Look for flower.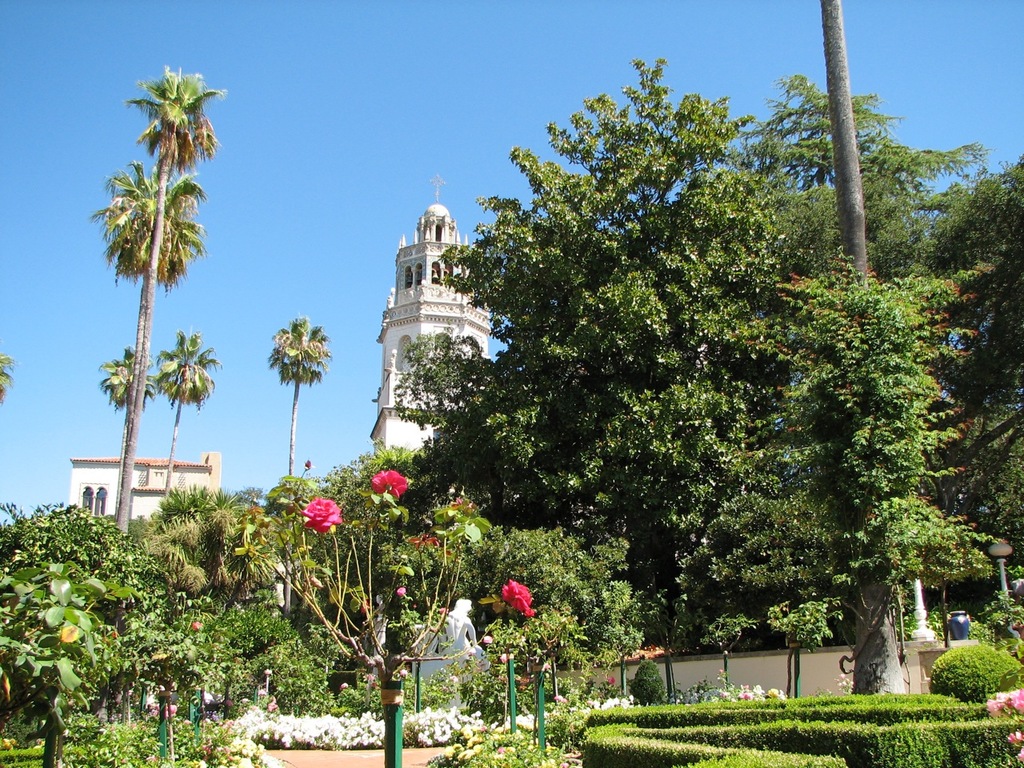
Found: 370,466,408,498.
